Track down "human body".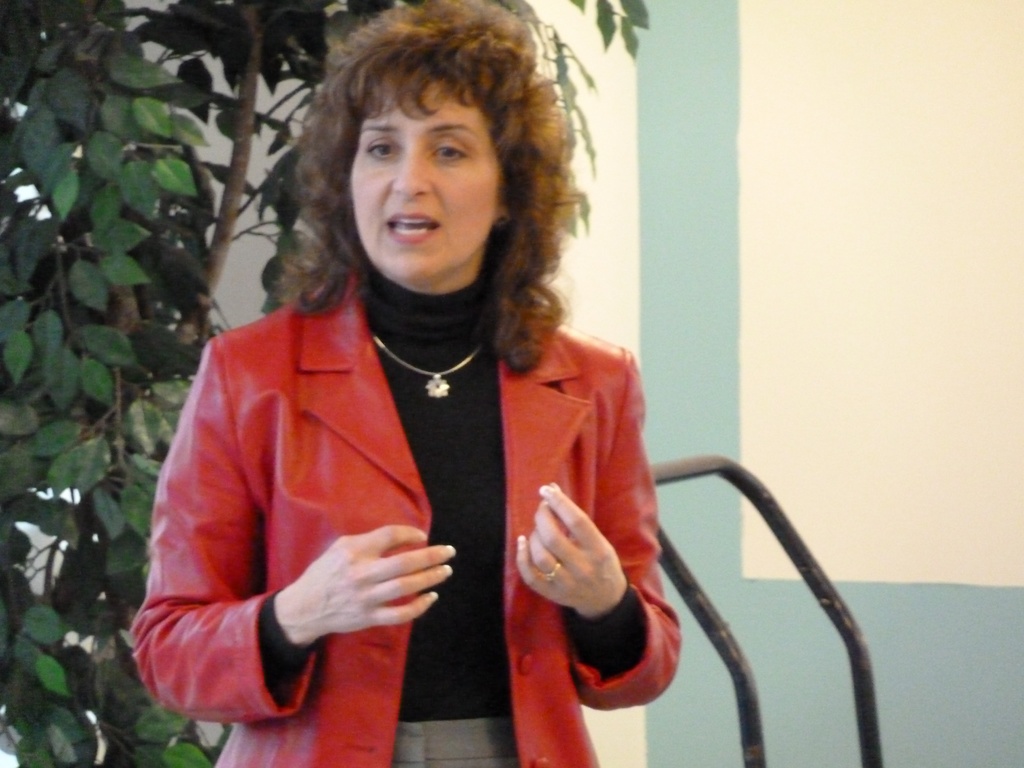
Tracked to 143,23,753,767.
